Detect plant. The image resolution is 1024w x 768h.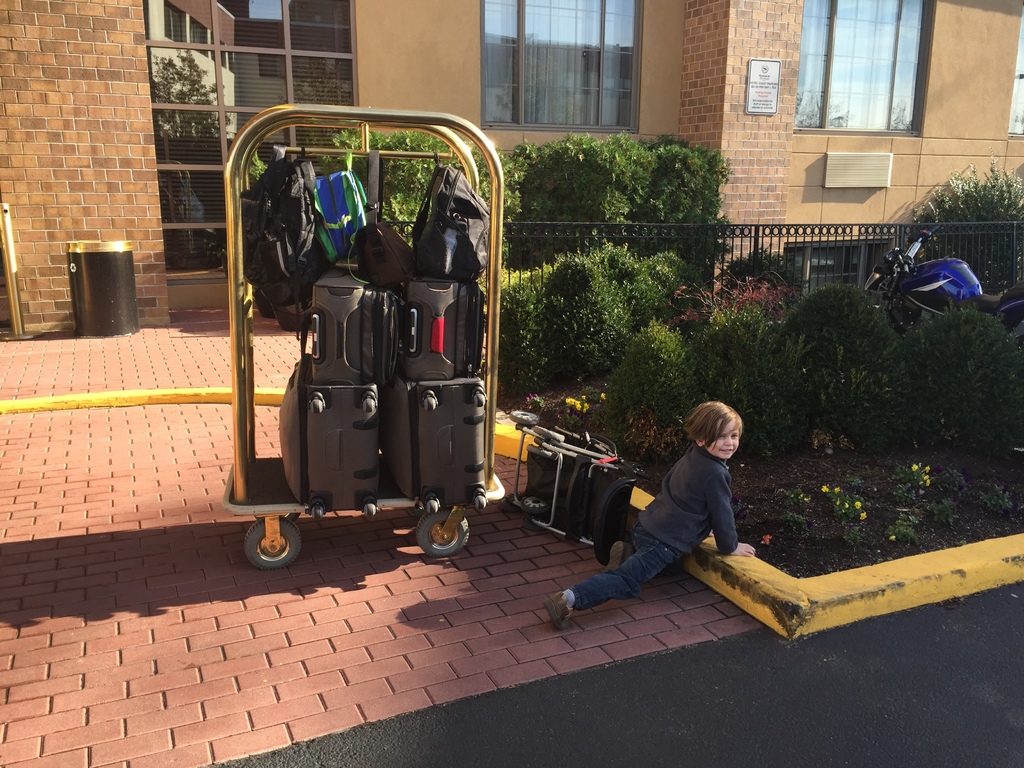
[left=882, top=506, right=920, bottom=550].
